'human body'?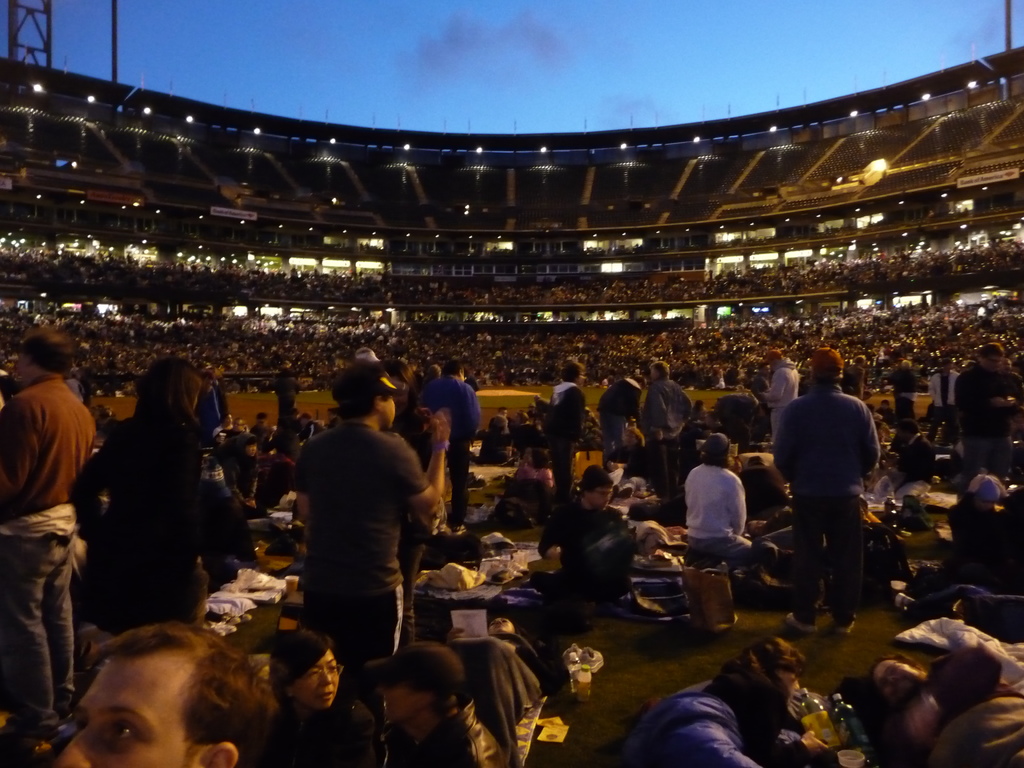
l=276, t=274, r=286, b=285
